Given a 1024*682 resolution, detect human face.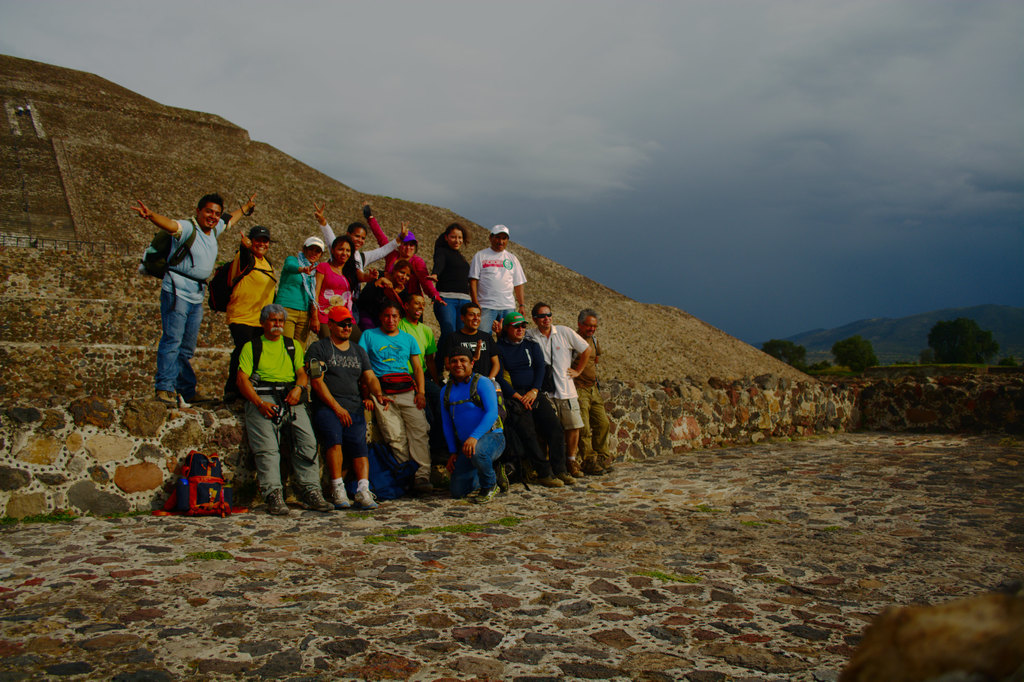
(left=403, top=245, right=414, bottom=259).
